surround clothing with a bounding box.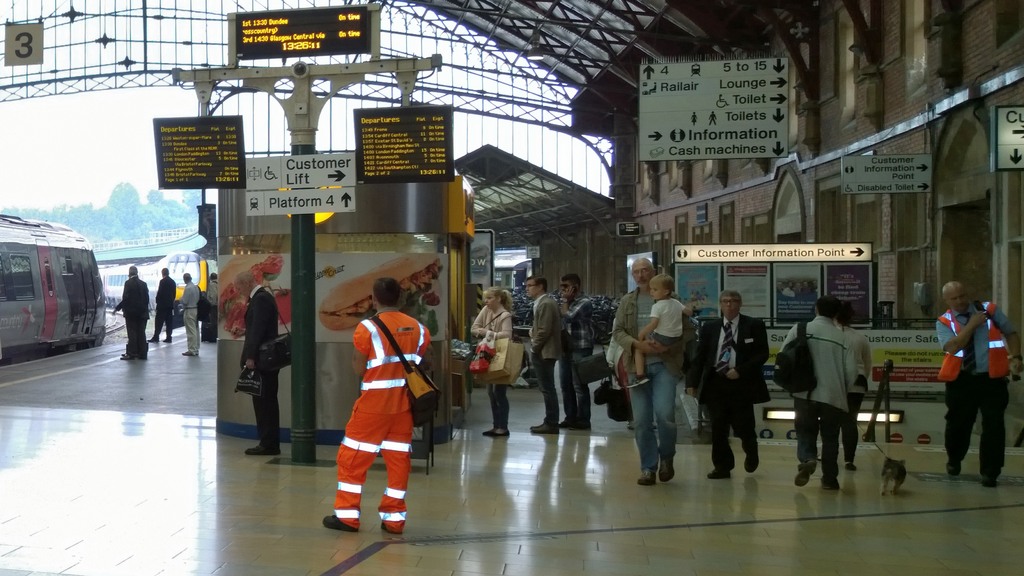
[x1=466, y1=305, x2=513, y2=424].
